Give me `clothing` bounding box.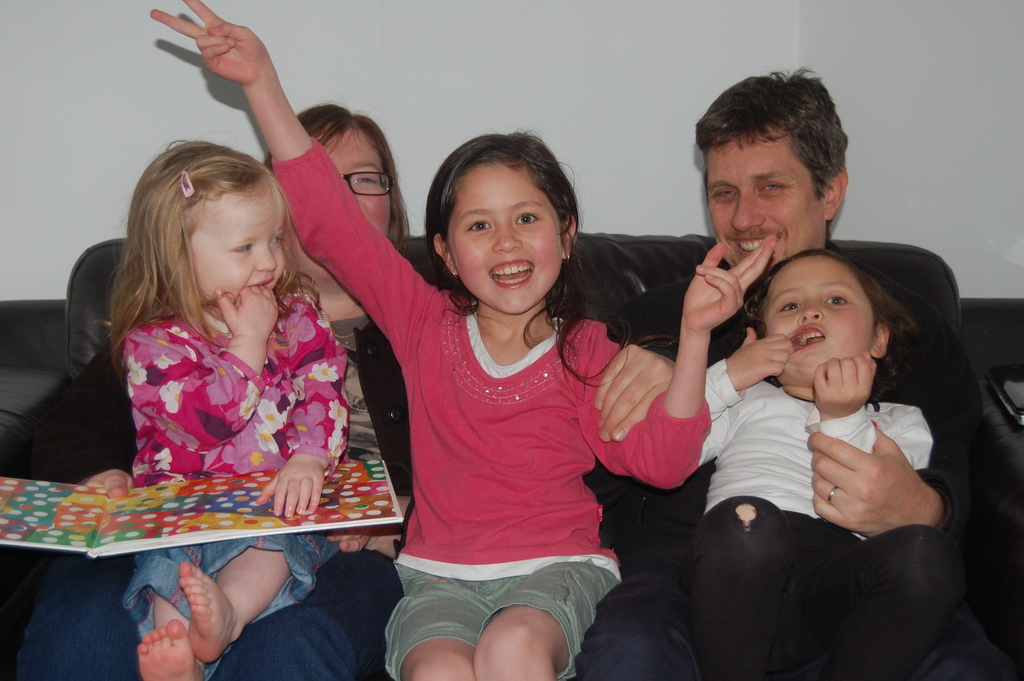
{"left": 691, "top": 361, "right": 958, "bottom": 680}.
